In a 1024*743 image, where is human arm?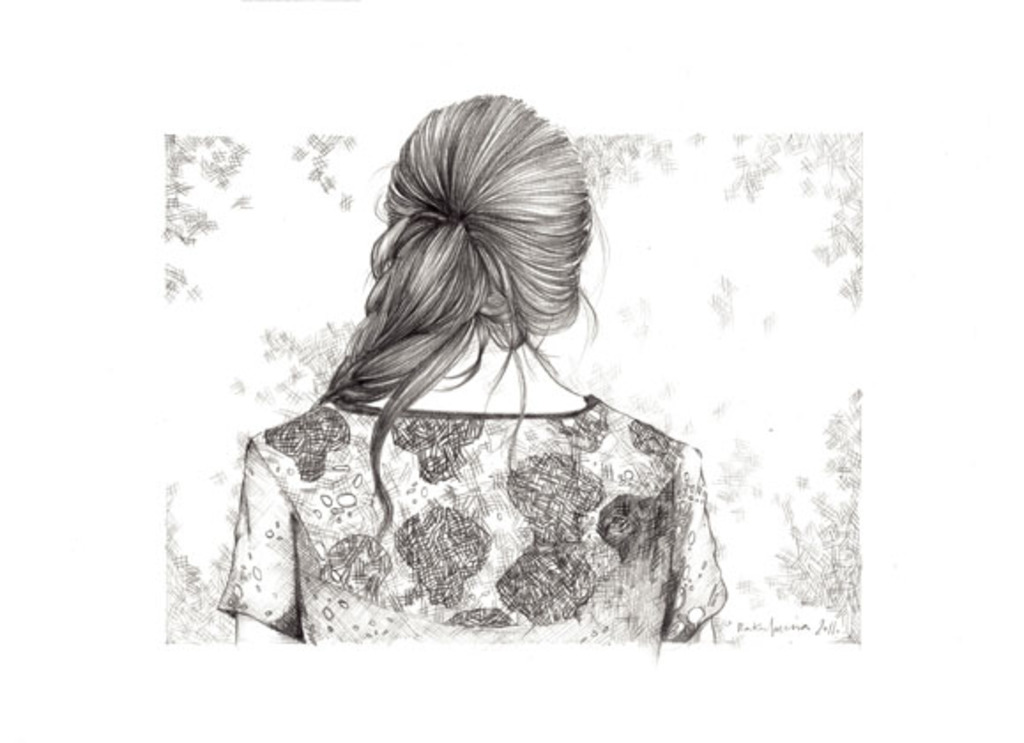
region(667, 448, 725, 637).
